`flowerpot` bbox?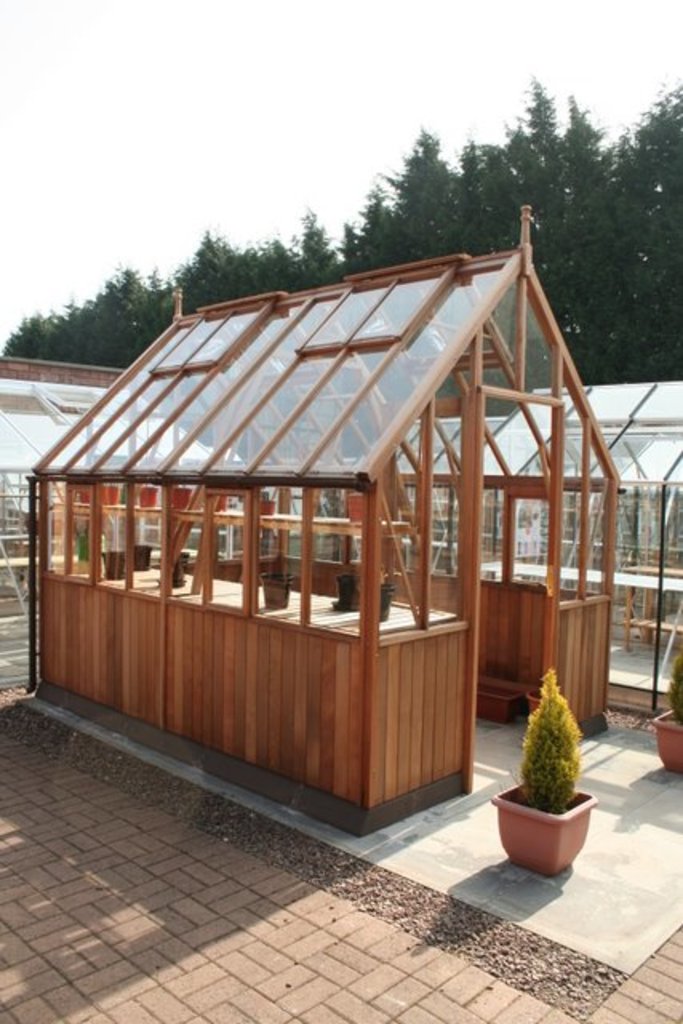
<region>106, 547, 125, 578</region>
